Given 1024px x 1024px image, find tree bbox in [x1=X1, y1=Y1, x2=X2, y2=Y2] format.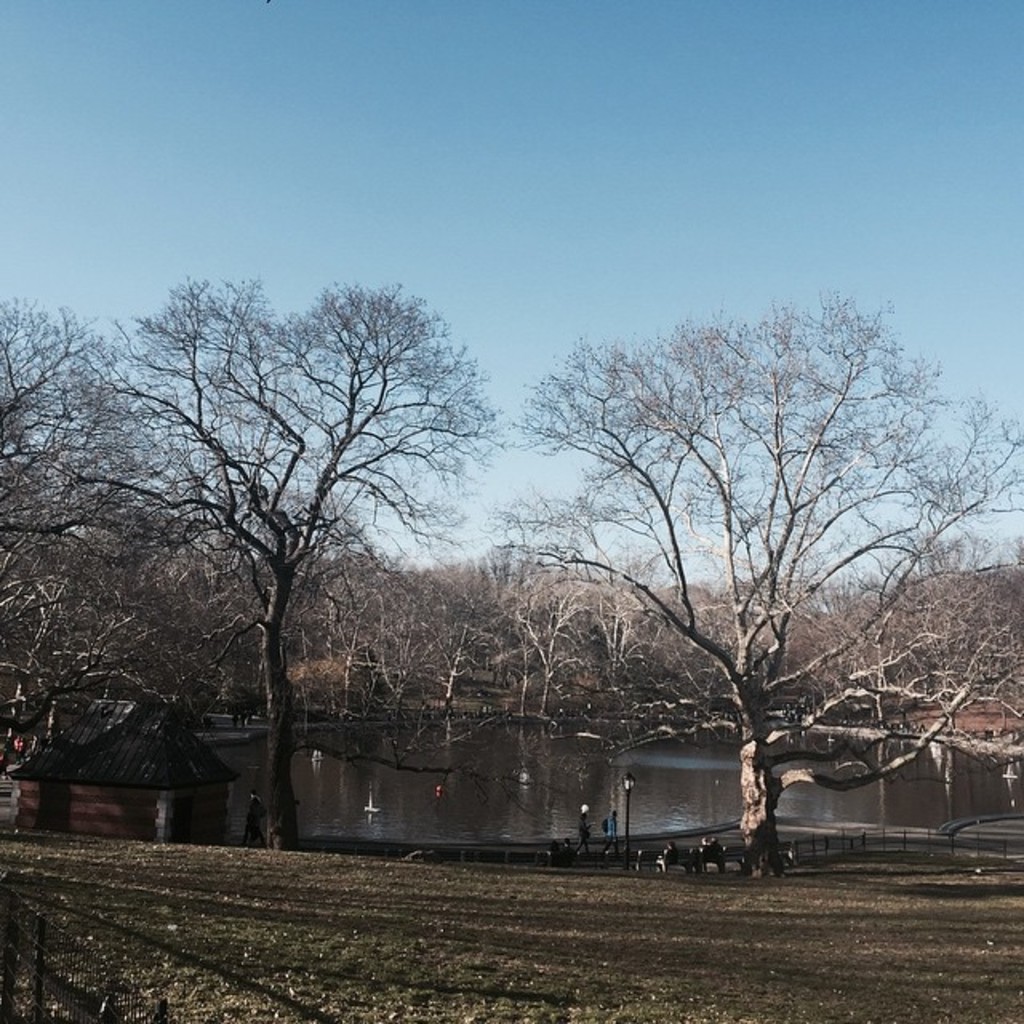
[x1=0, y1=294, x2=251, y2=848].
